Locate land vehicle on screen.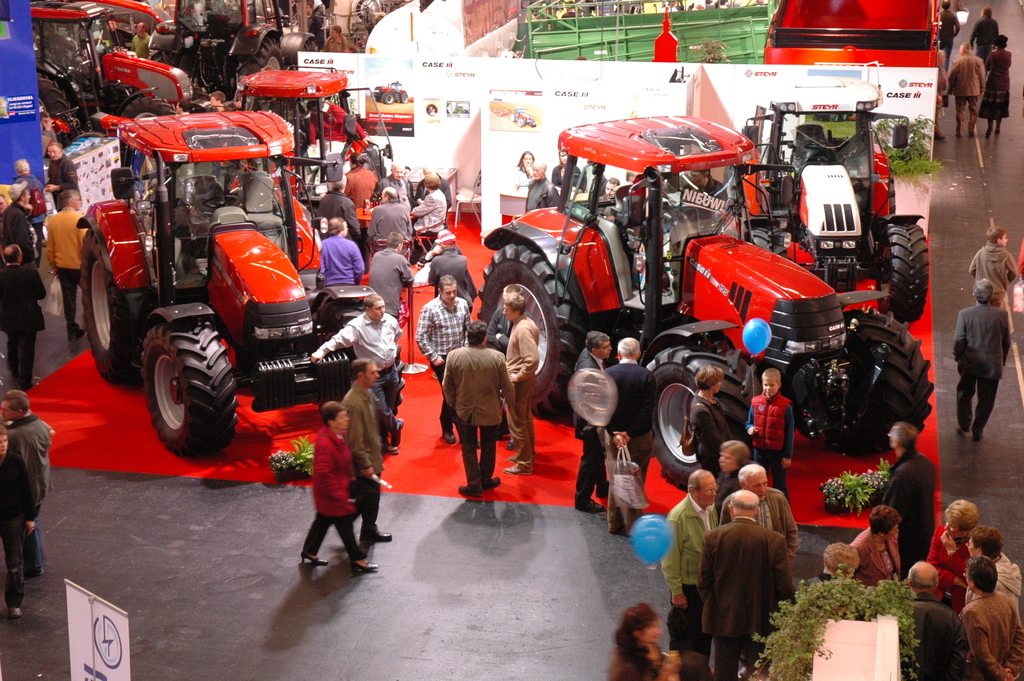
On screen at region(474, 111, 931, 492).
